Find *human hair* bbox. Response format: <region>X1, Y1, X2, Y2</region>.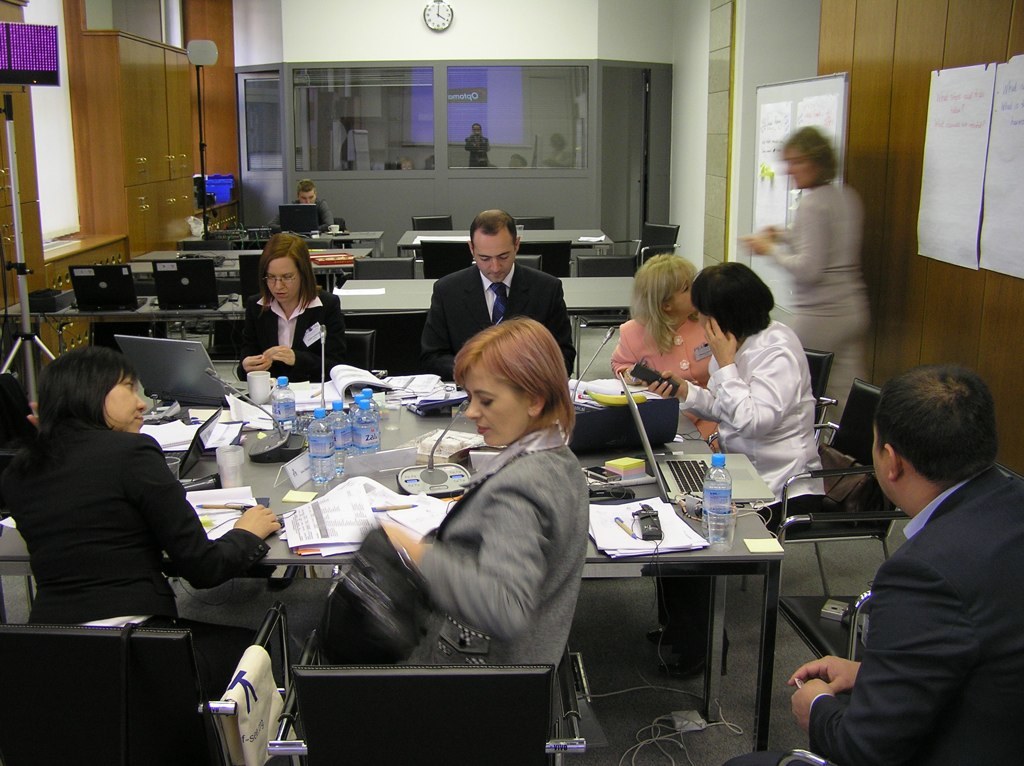
<region>782, 122, 838, 182</region>.
